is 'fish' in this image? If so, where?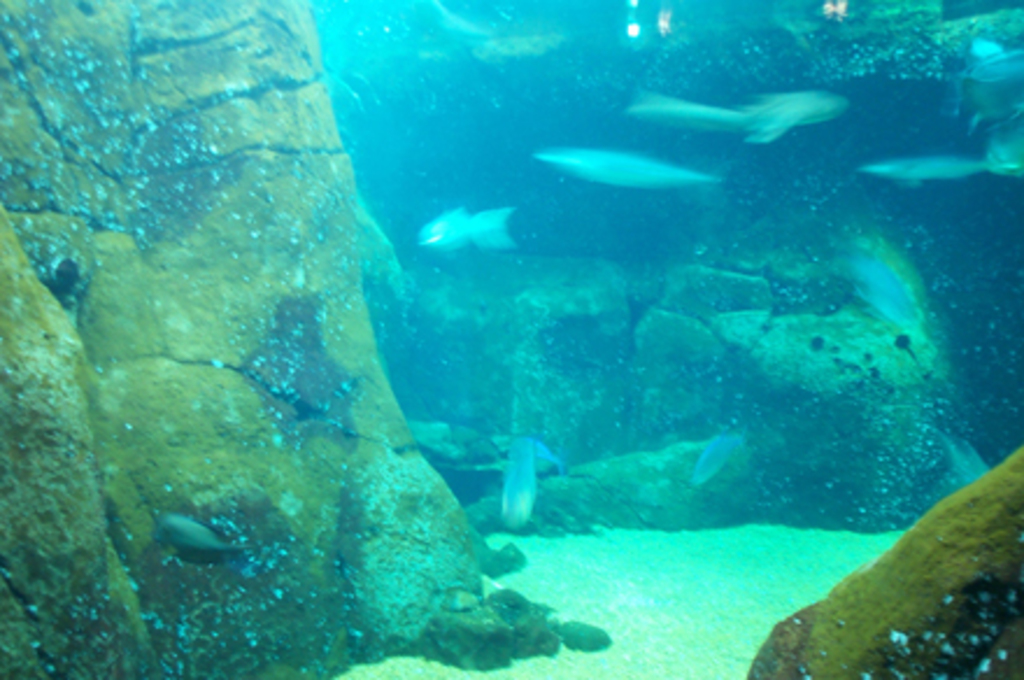
Yes, at box=[863, 158, 982, 196].
